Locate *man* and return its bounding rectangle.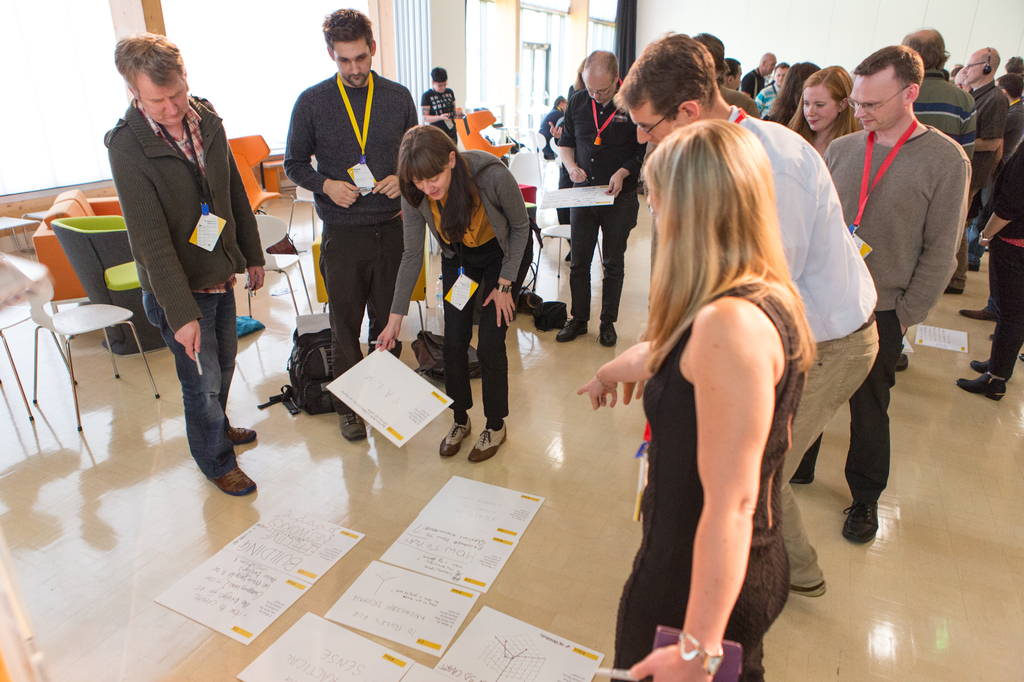
(left=755, top=63, right=787, bottom=112).
